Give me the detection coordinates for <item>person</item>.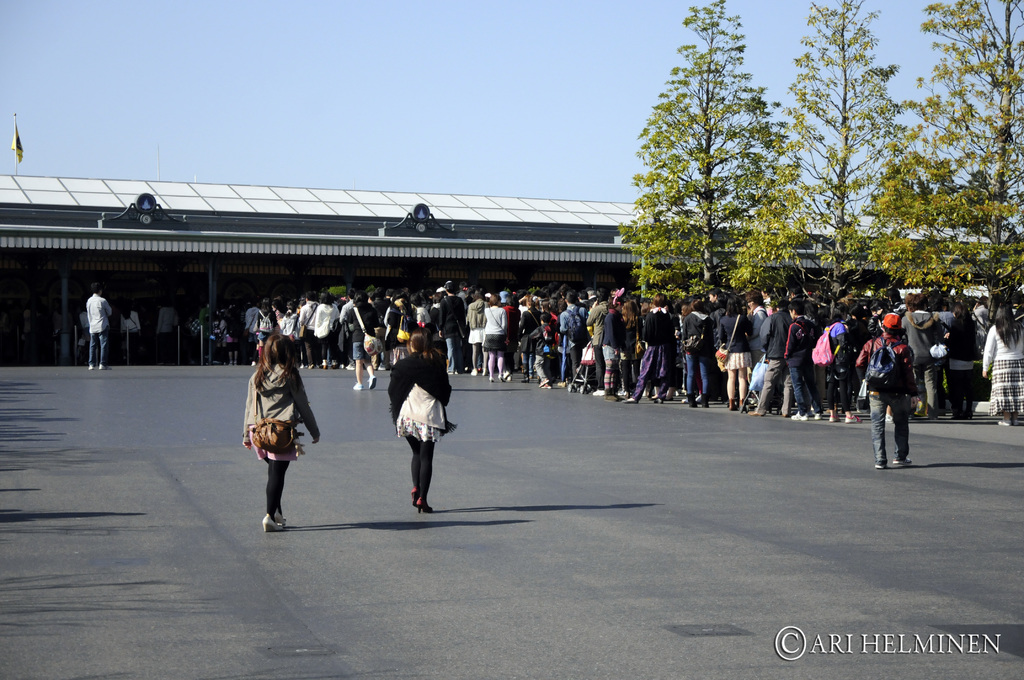
[602, 294, 621, 396].
